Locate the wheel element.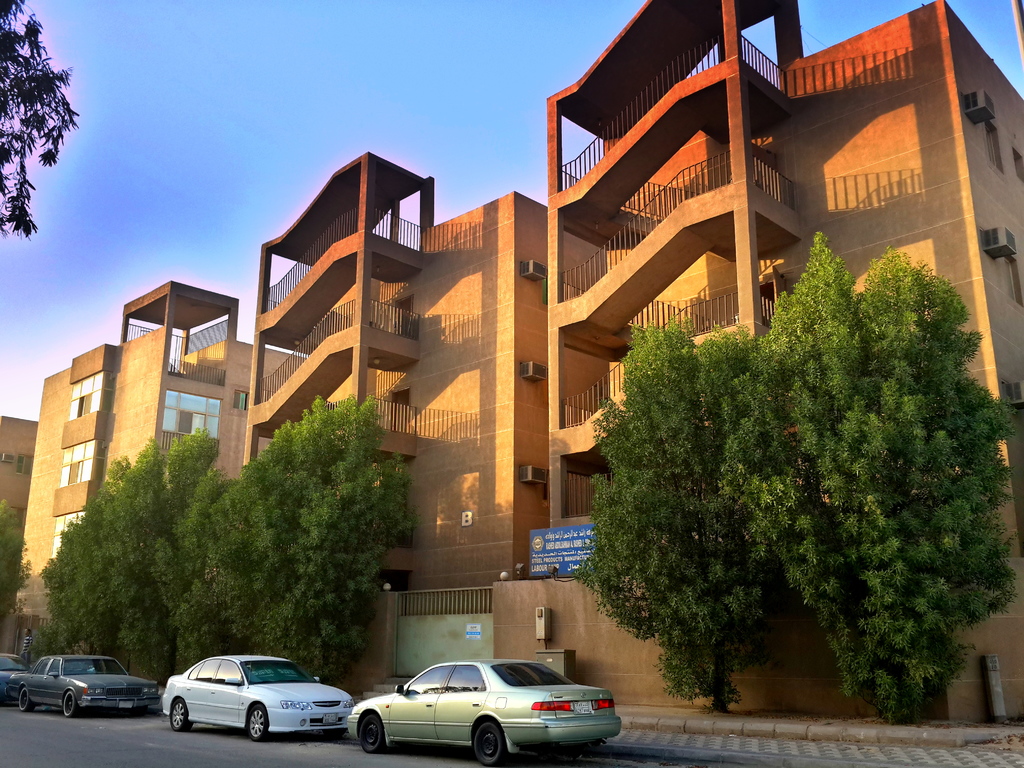
Element bbox: region(20, 687, 33, 710).
